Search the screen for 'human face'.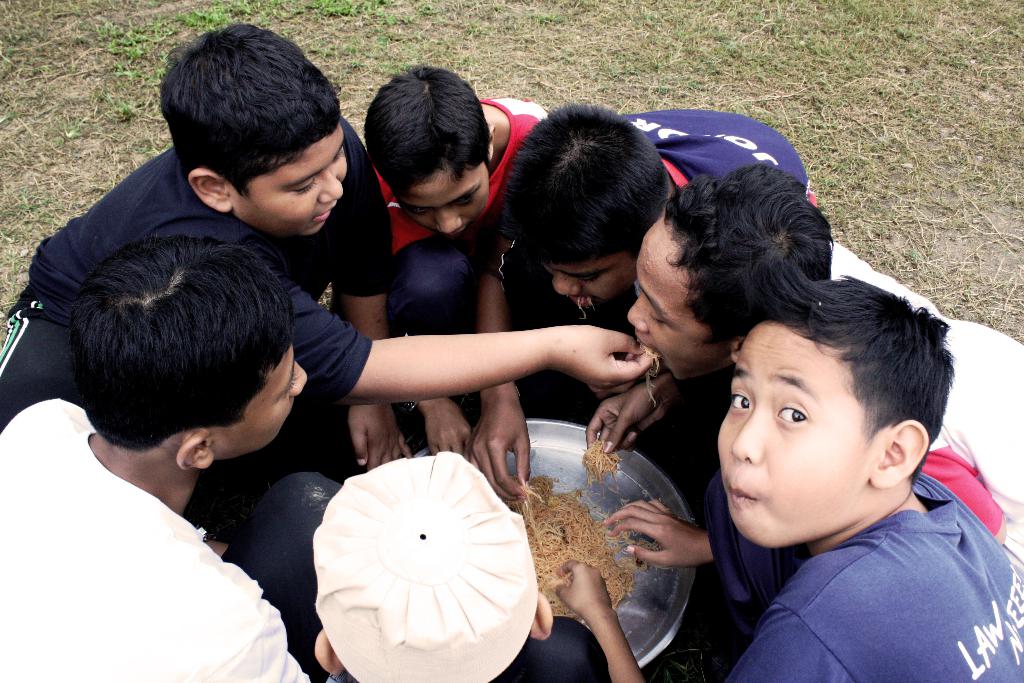
Found at [left=244, top=342, right=311, bottom=447].
